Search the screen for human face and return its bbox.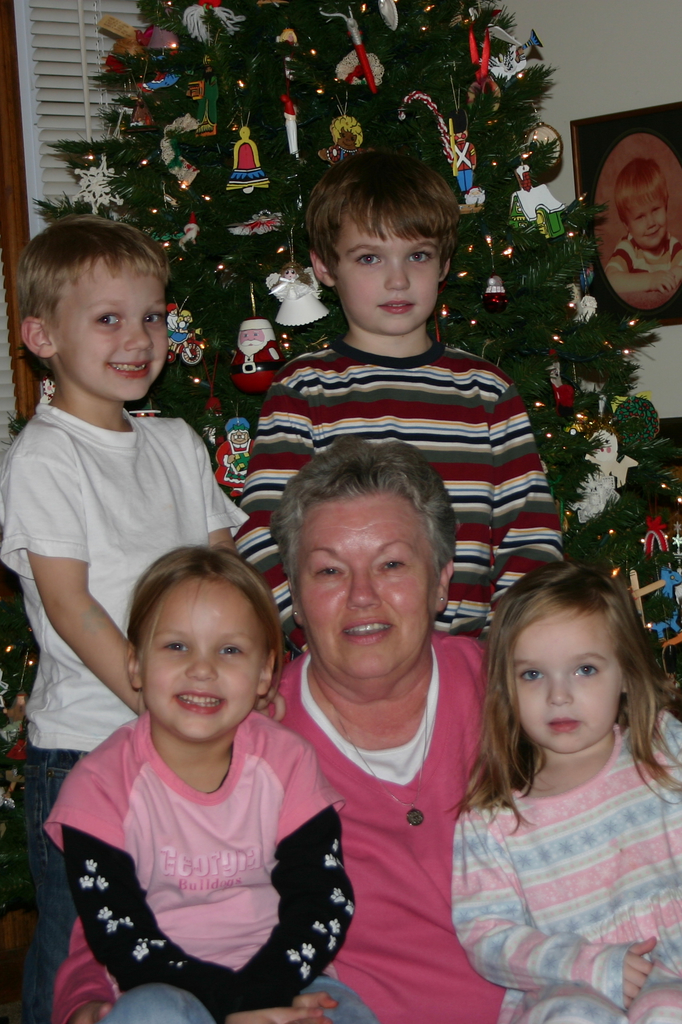
Found: BBox(513, 619, 624, 757).
